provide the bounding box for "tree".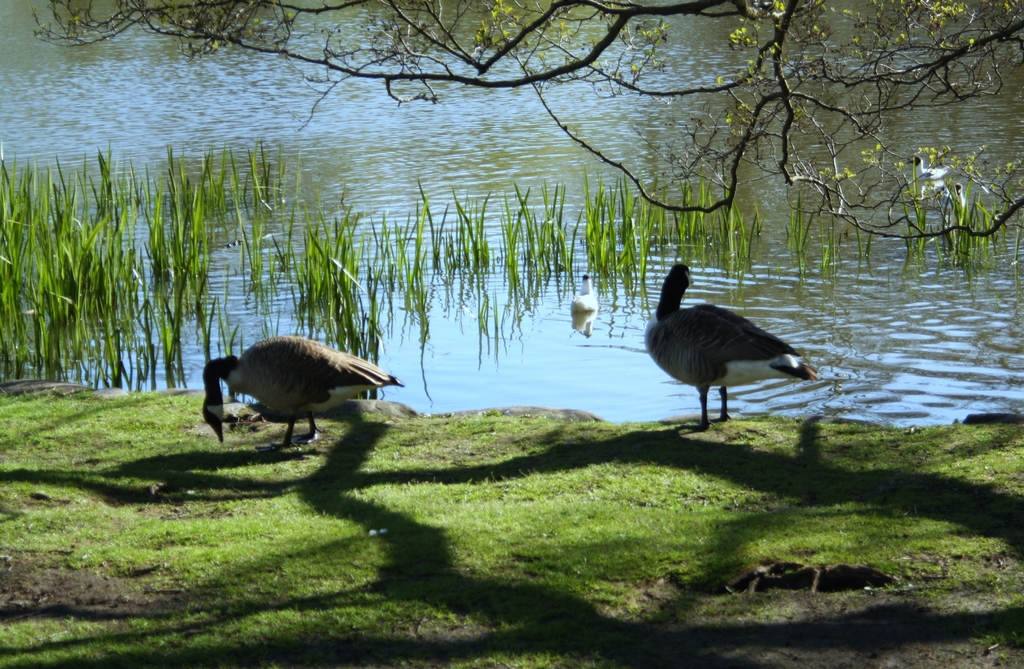
28:0:1023:246.
